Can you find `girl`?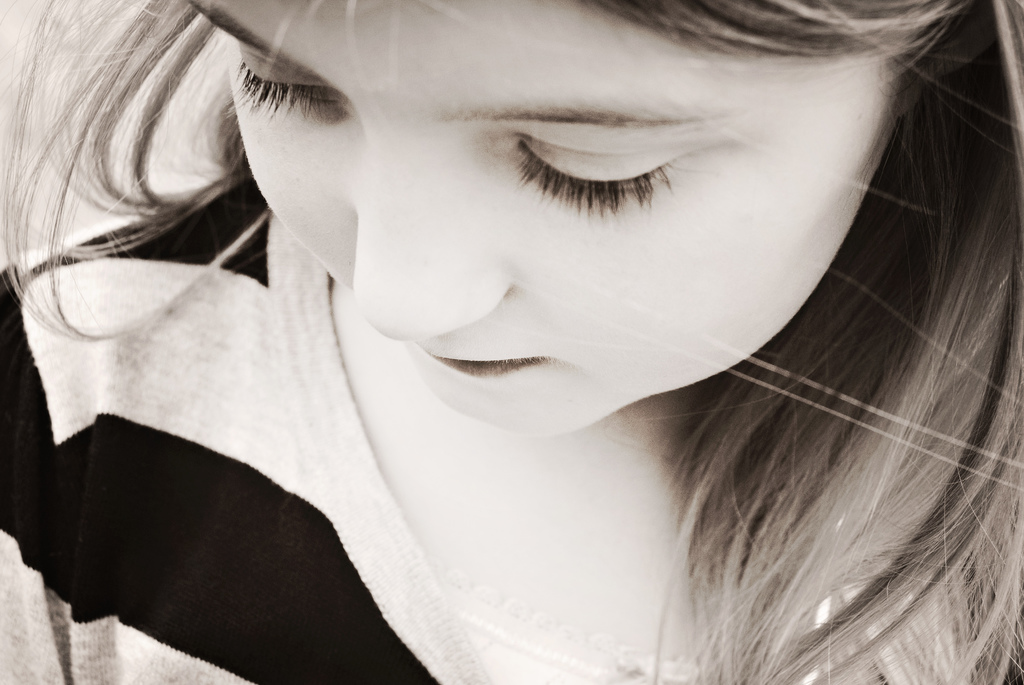
Yes, bounding box: pyautogui.locateOnScreen(0, 0, 1023, 684).
